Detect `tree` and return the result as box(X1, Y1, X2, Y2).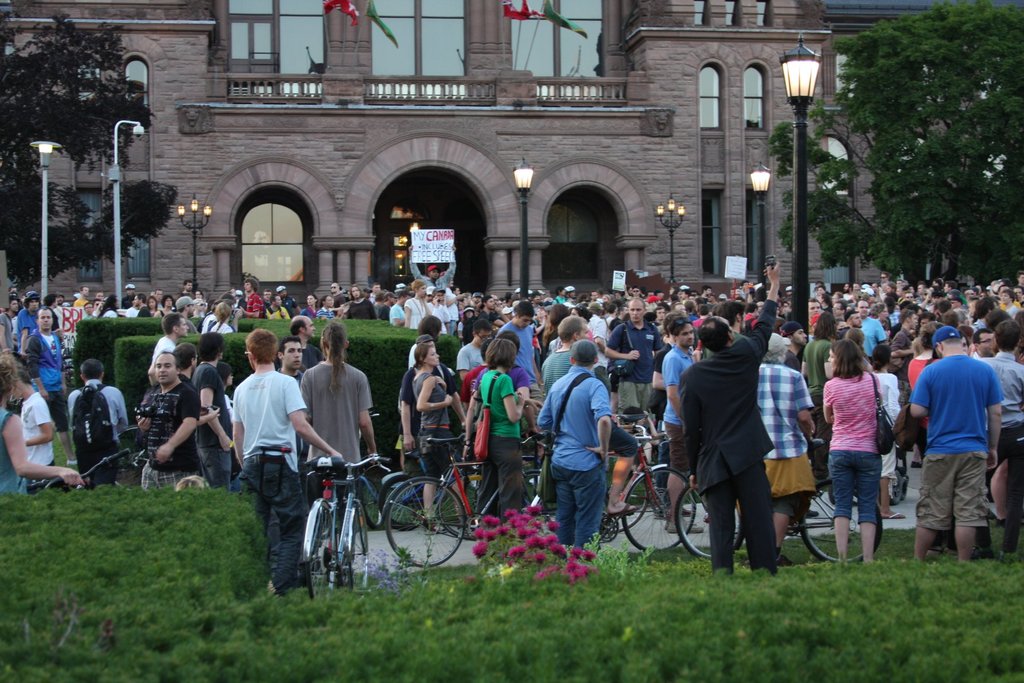
box(798, 5, 1002, 308).
